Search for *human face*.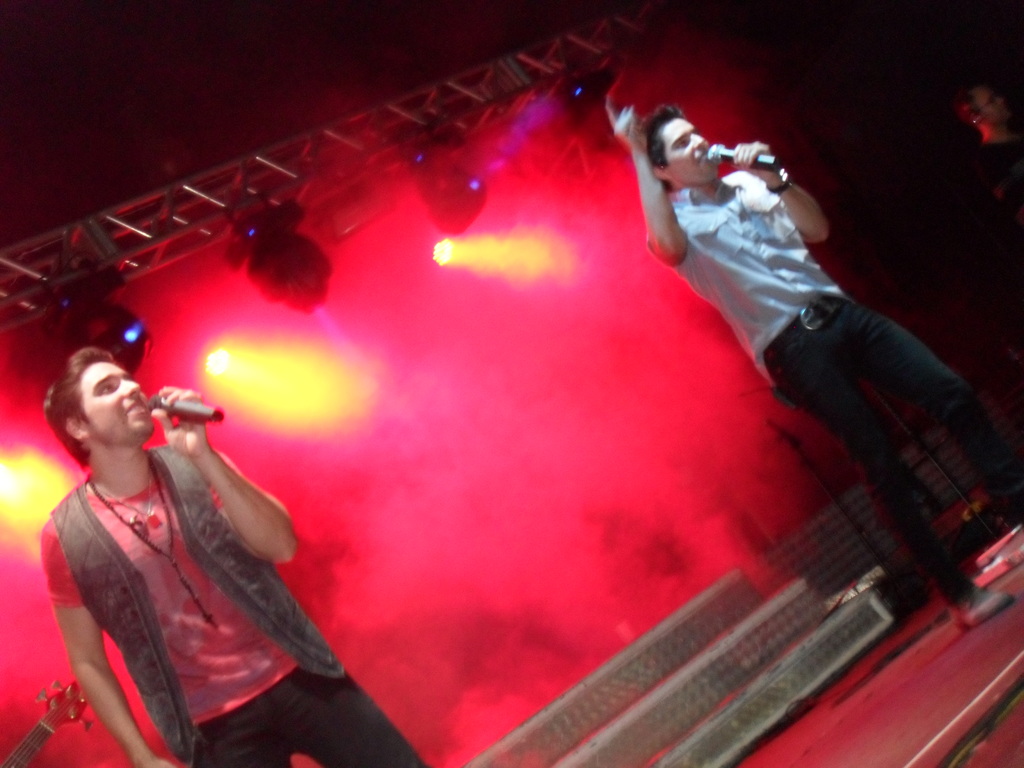
Found at BBox(663, 120, 719, 184).
